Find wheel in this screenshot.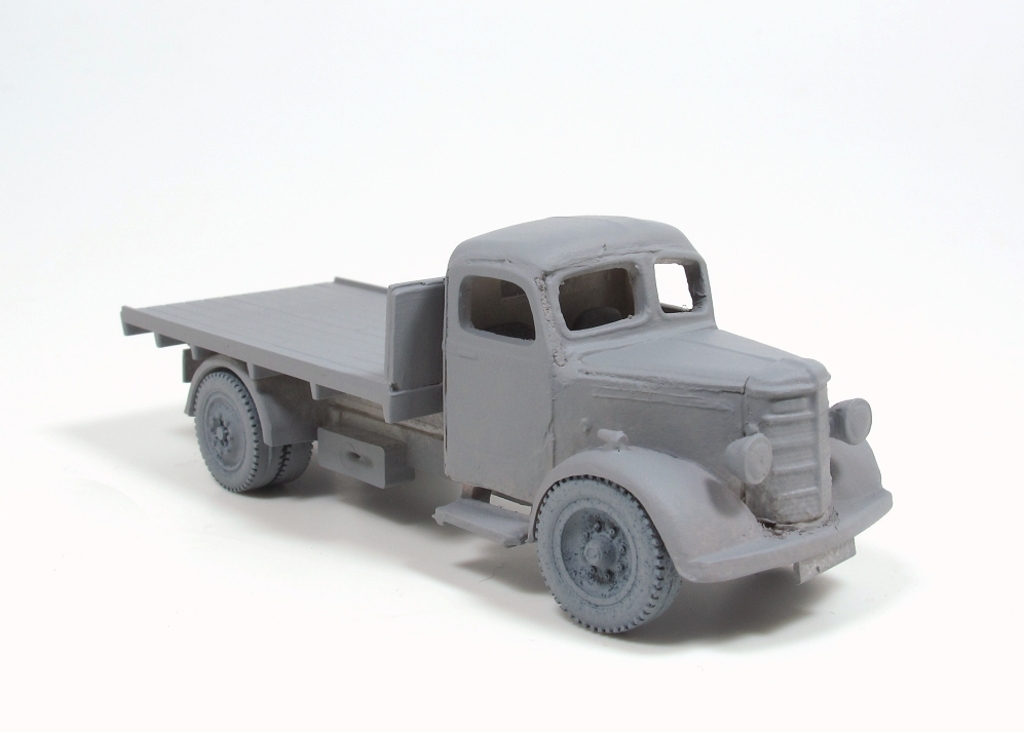
The bounding box for wheel is box(532, 477, 682, 637).
